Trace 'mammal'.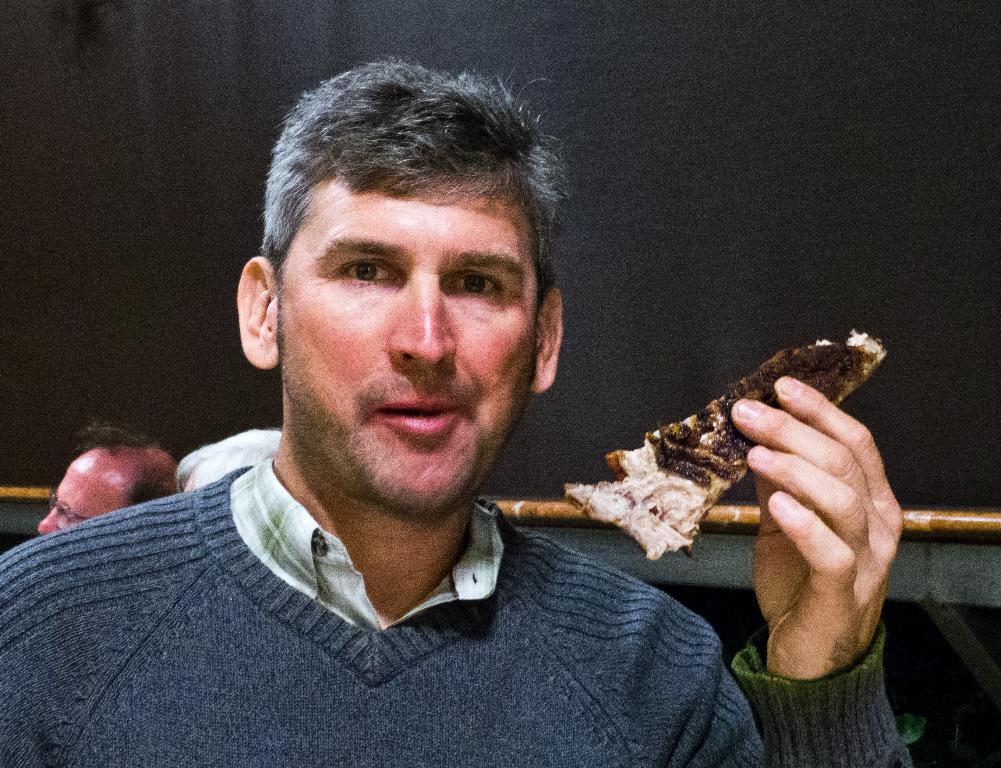
Traced to (x1=171, y1=426, x2=286, y2=492).
